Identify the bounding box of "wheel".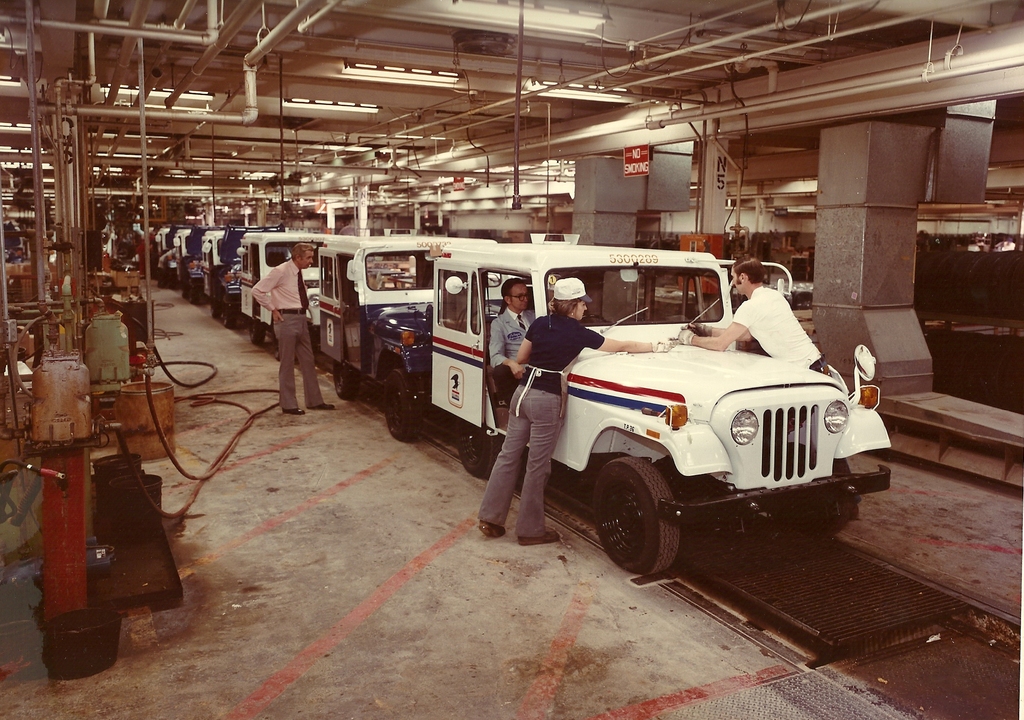
BBox(764, 457, 858, 532).
